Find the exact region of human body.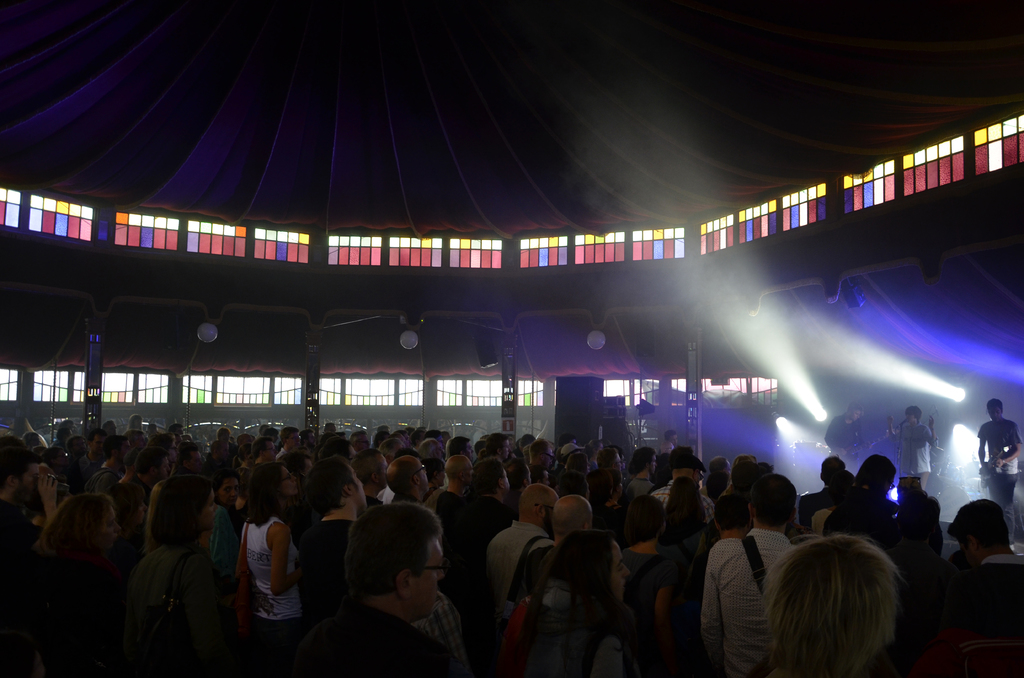
Exact region: l=383, t=450, r=440, b=554.
